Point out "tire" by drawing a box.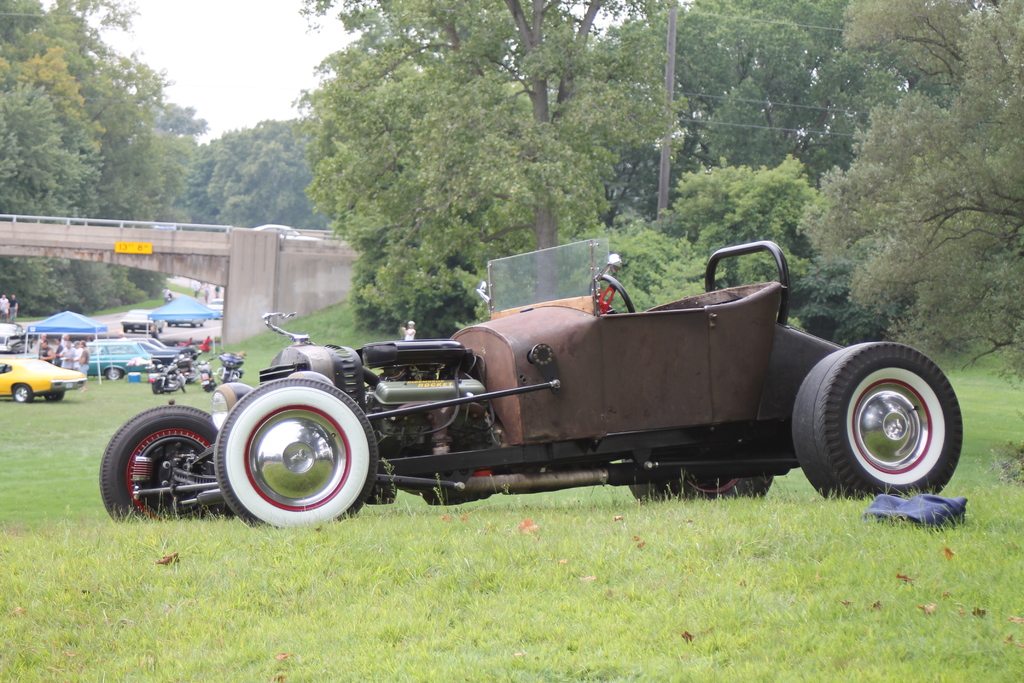
{"left": 630, "top": 477, "right": 773, "bottom": 504}.
